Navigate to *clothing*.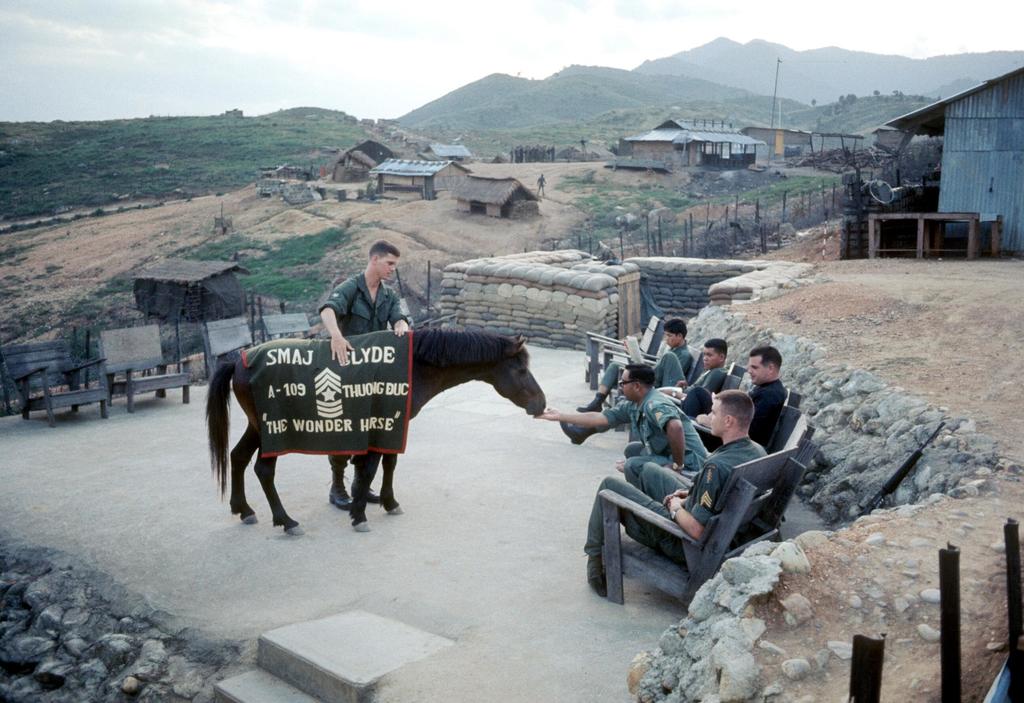
Navigation target: <box>320,270,399,473</box>.
